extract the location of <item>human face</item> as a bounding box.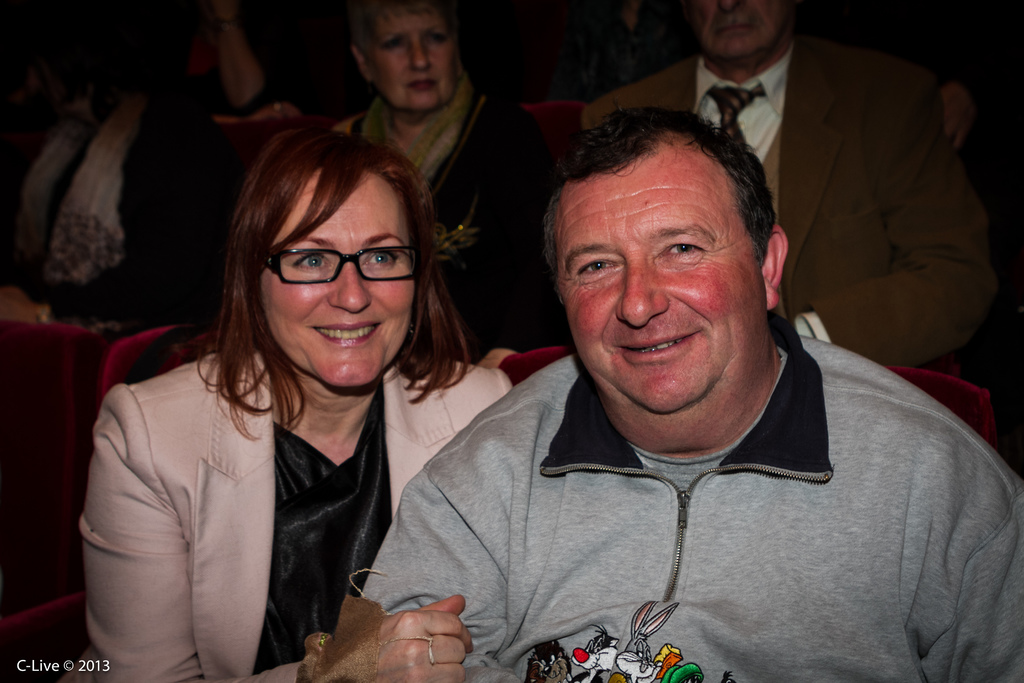
bbox=[374, 10, 456, 108].
